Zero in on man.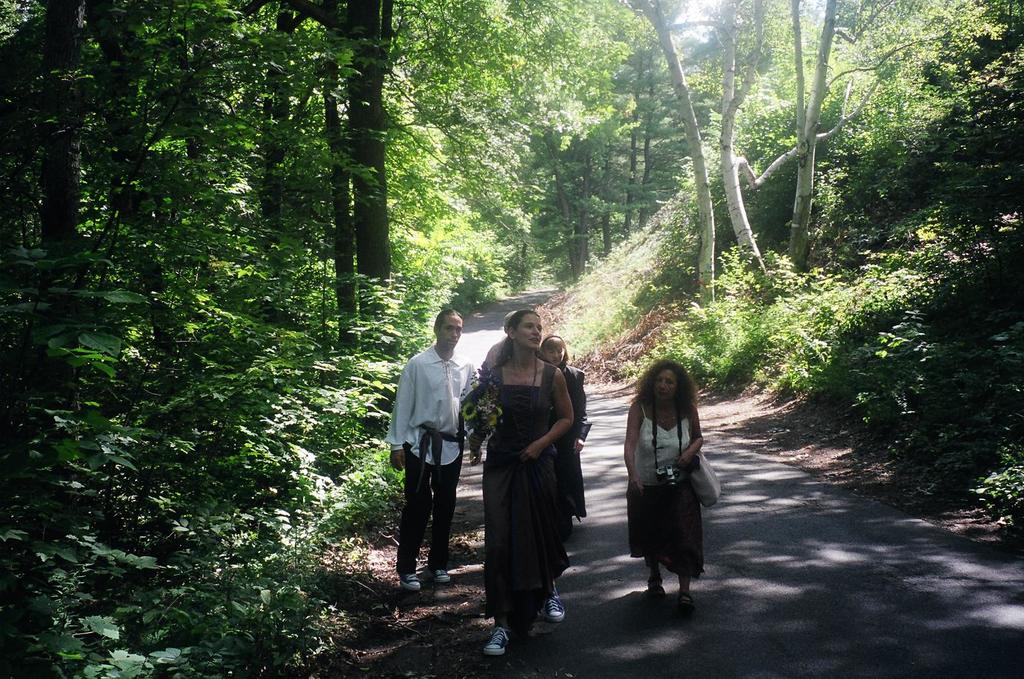
Zeroed in: select_region(483, 306, 517, 381).
